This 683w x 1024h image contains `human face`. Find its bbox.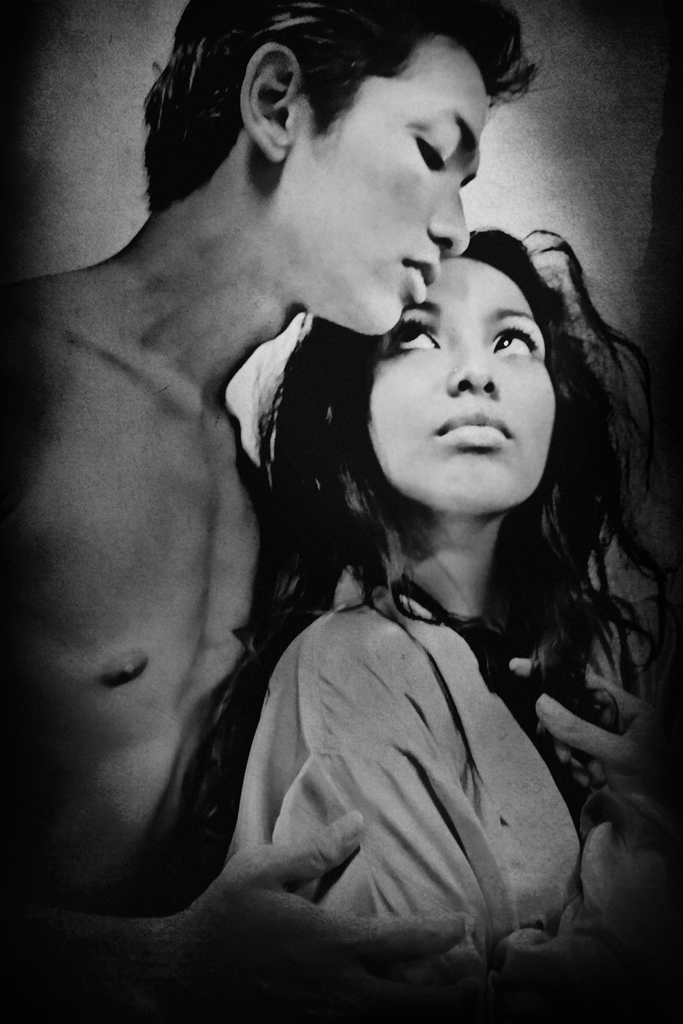
select_region(371, 221, 576, 517).
